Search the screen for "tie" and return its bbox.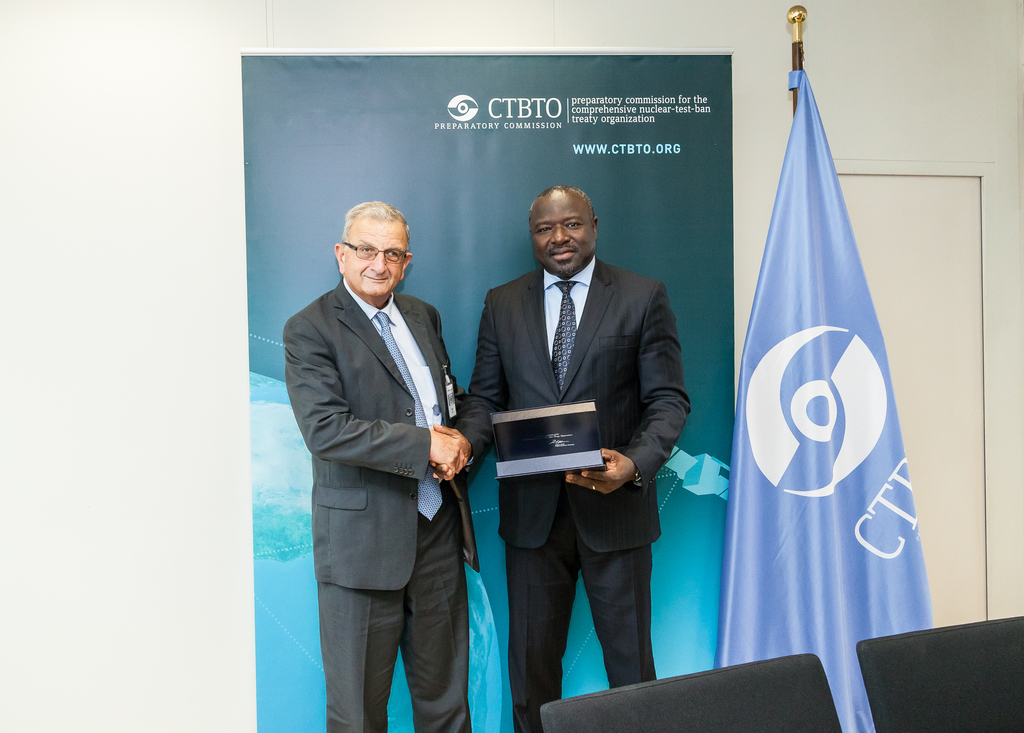
Found: <box>552,280,579,395</box>.
